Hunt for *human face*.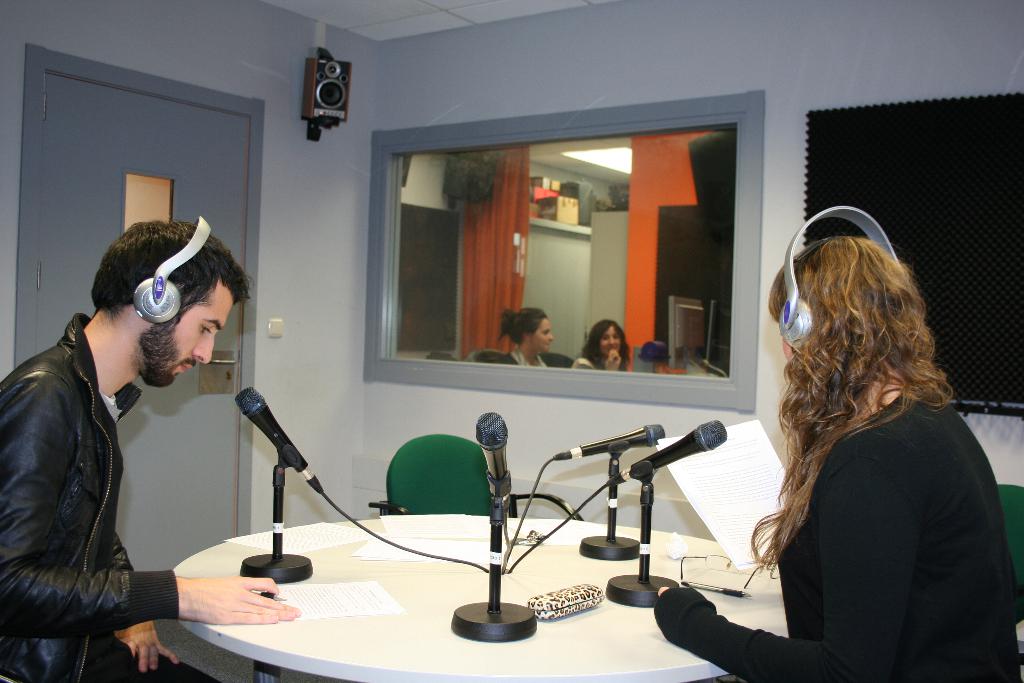
Hunted down at crop(602, 327, 622, 352).
